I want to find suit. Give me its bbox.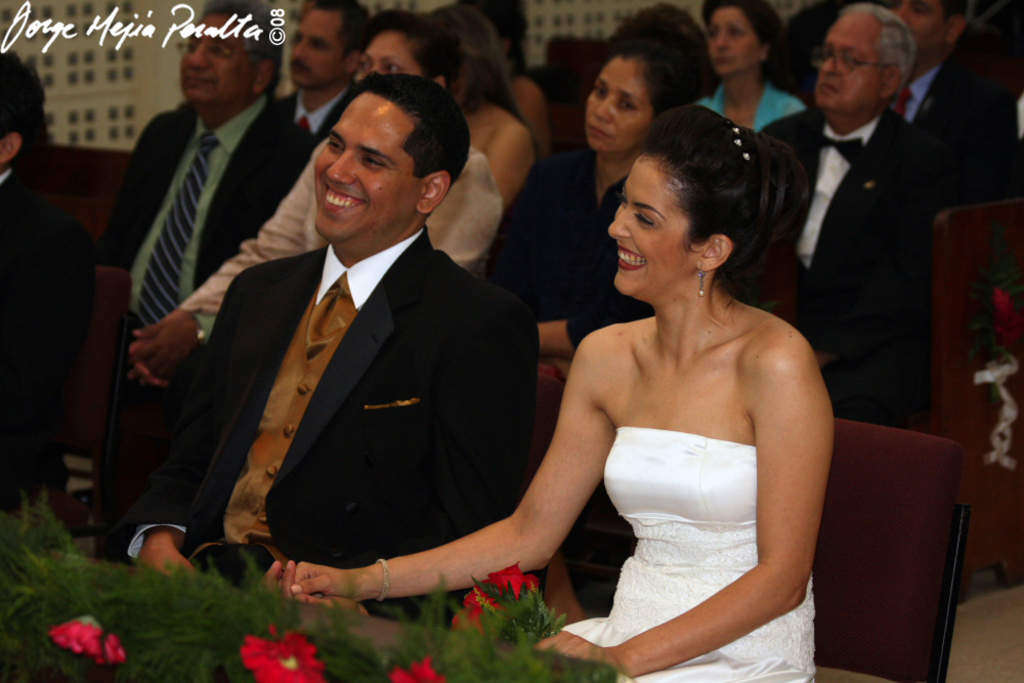
{"left": 757, "top": 100, "right": 933, "bottom": 365}.
